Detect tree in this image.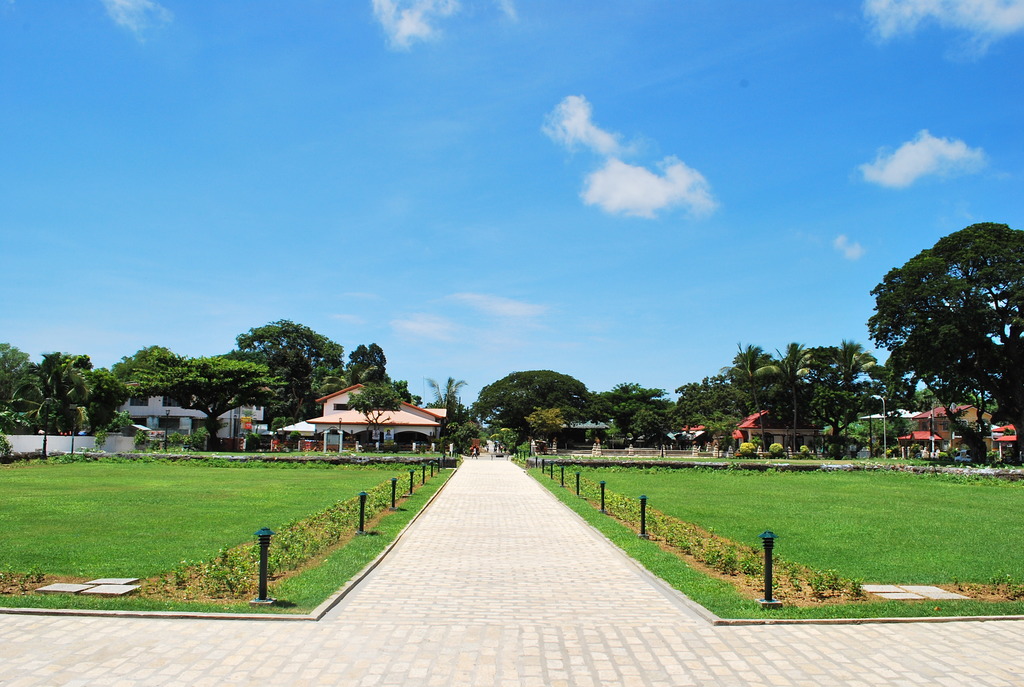
Detection: left=861, top=207, right=1016, bottom=473.
